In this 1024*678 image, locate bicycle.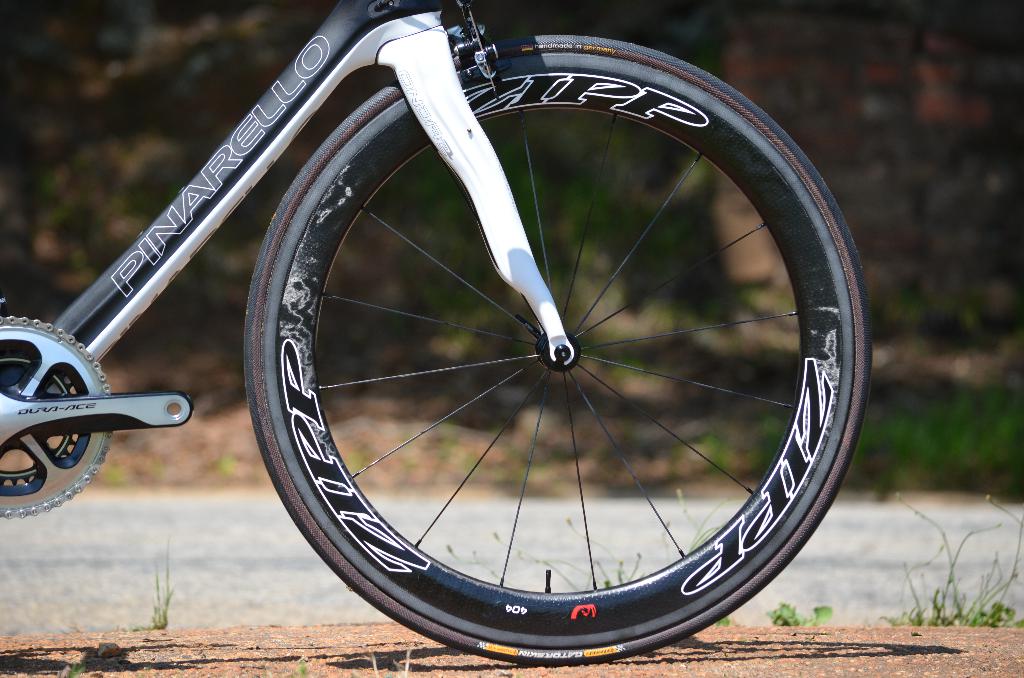
Bounding box: box(0, 3, 879, 666).
